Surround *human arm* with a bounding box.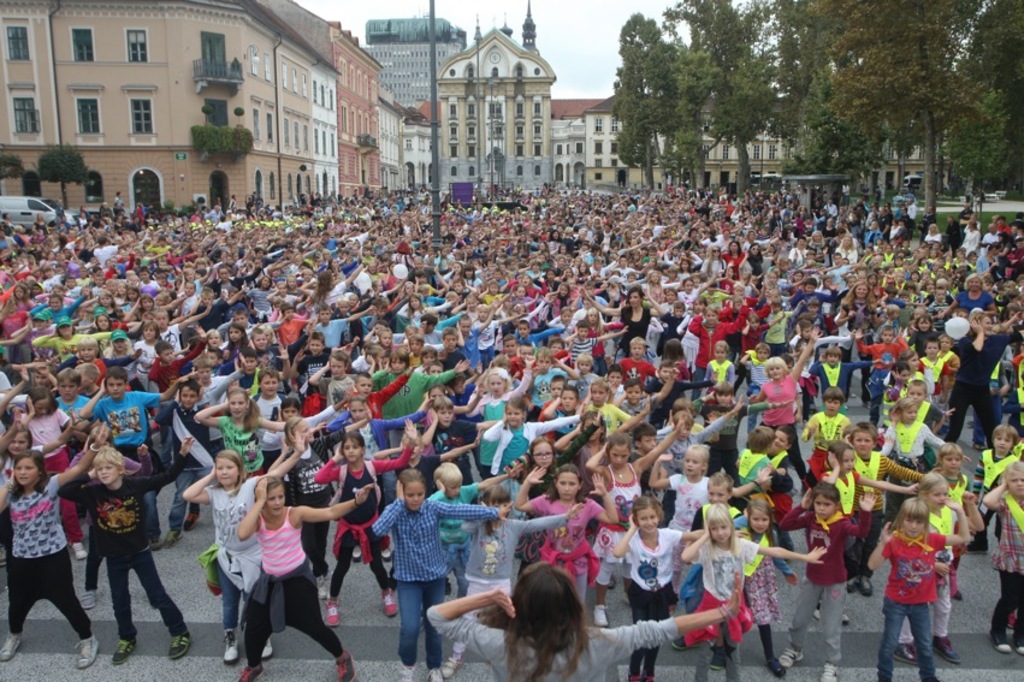
{"left": 520, "top": 499, "right": 585, "bottom": 534}.
